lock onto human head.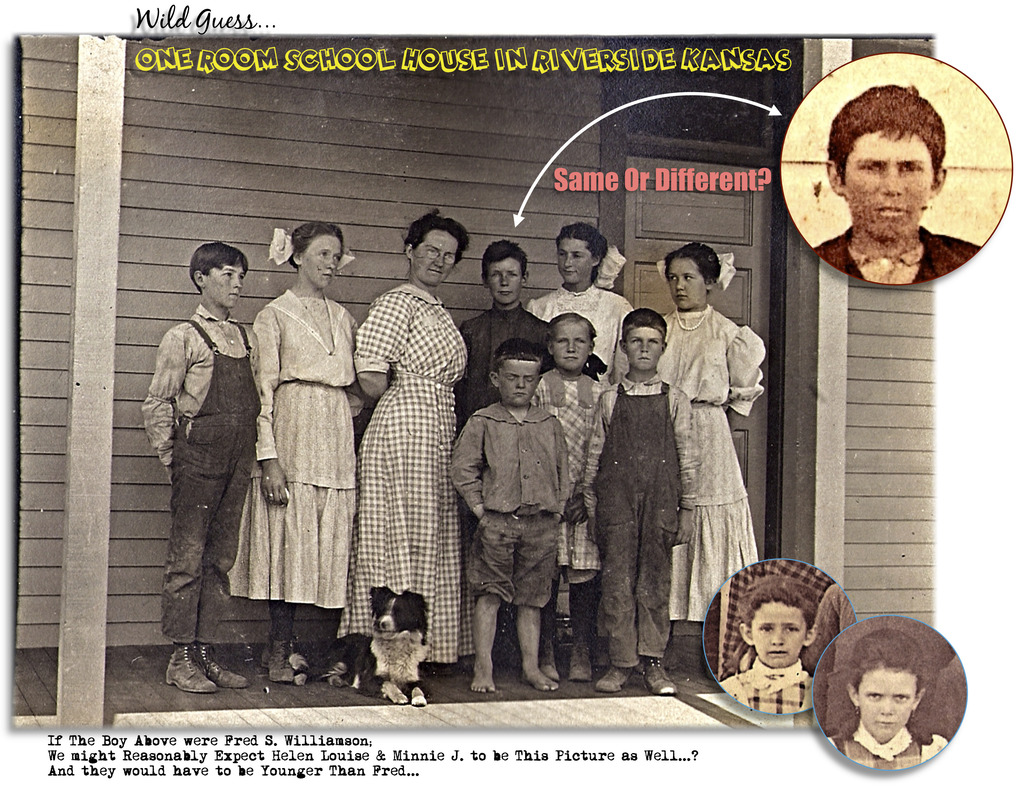
Locked: [620,306,666,369].
